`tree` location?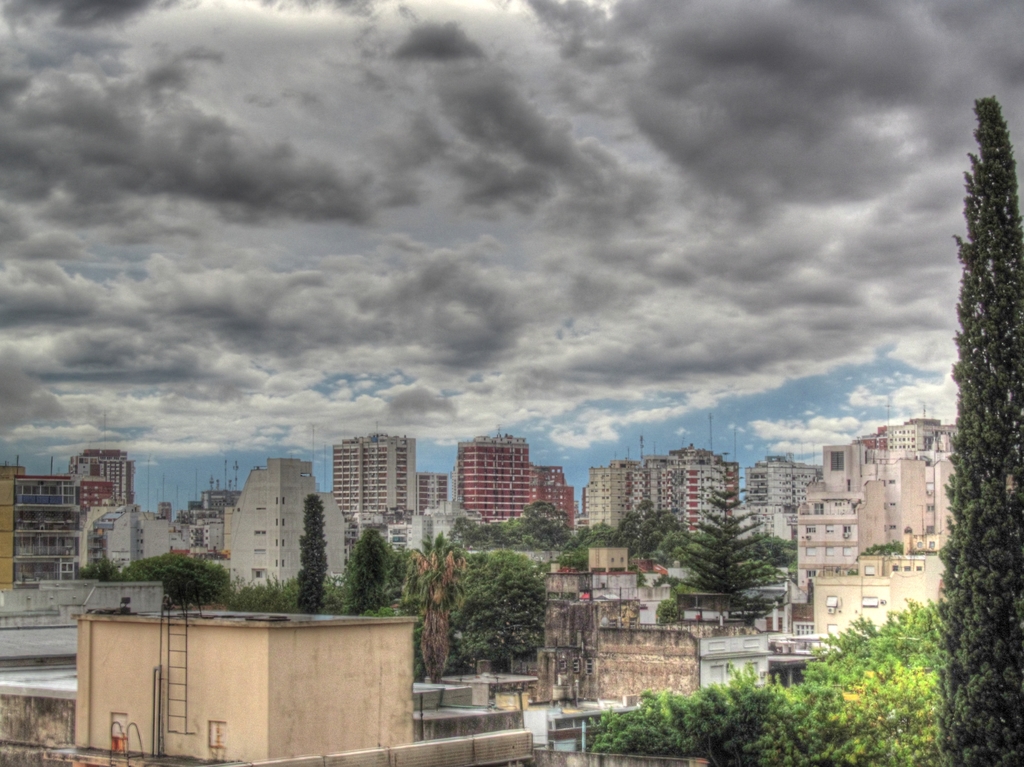
detection(588, 685, 832, 766)
